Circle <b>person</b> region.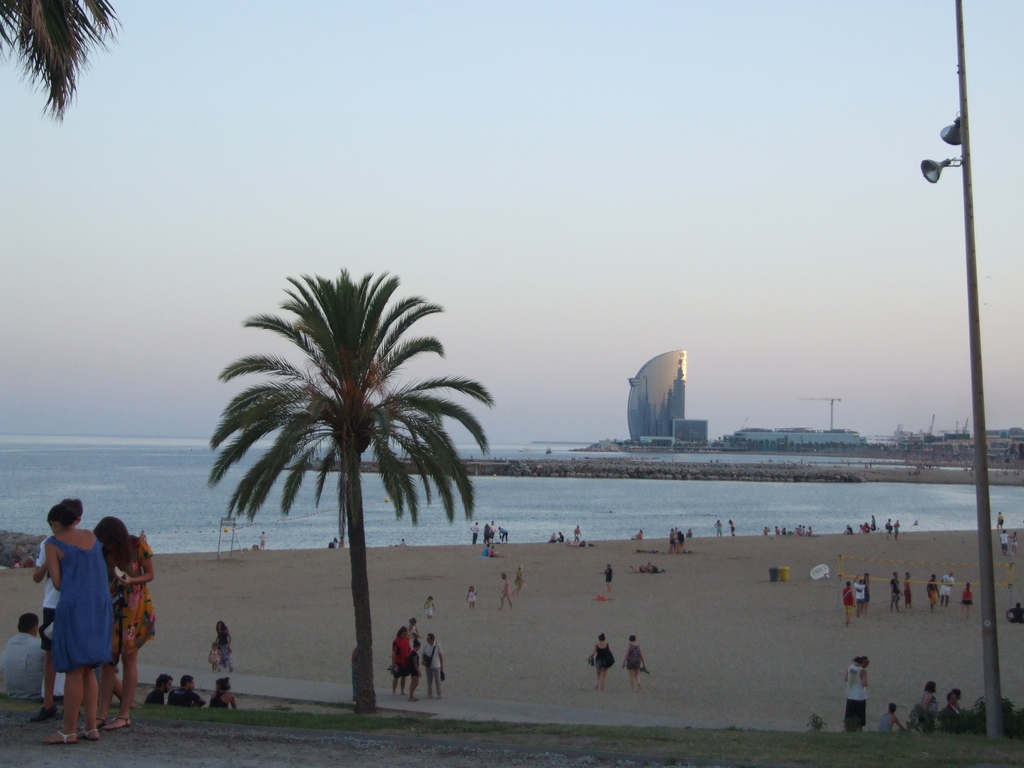
Region: (728, 519, 733, 536).
